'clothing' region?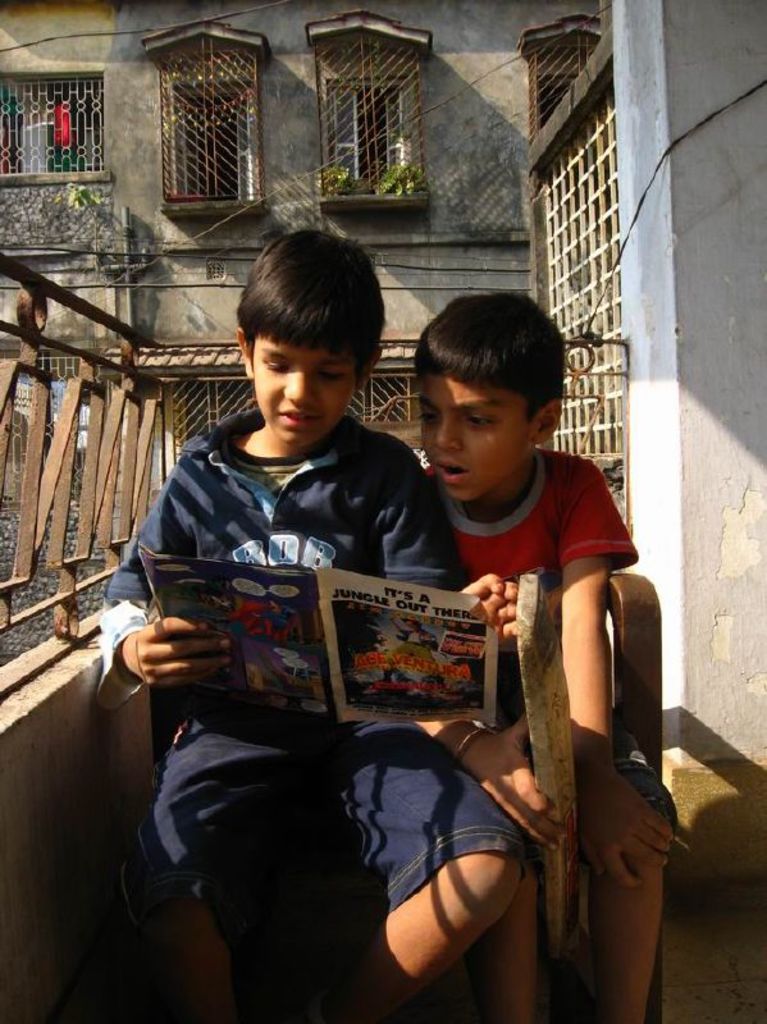
x1=93 y1=411 x2=529 y2=914
